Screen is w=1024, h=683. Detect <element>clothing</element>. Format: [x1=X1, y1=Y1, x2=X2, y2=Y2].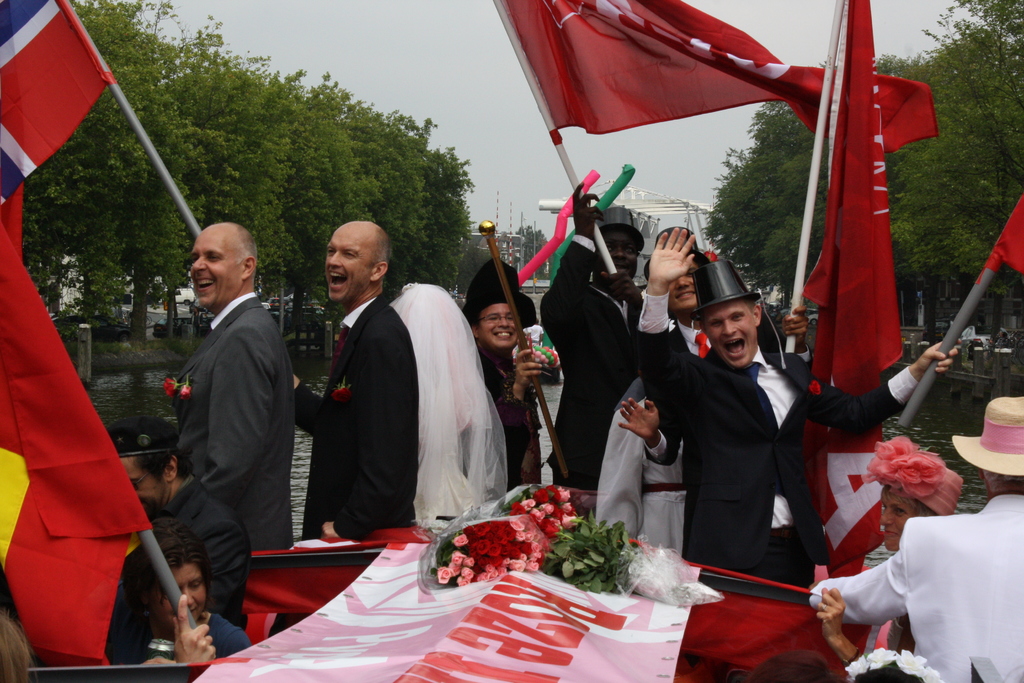
[x1=641, y1=306, x2=706, y2=457].
